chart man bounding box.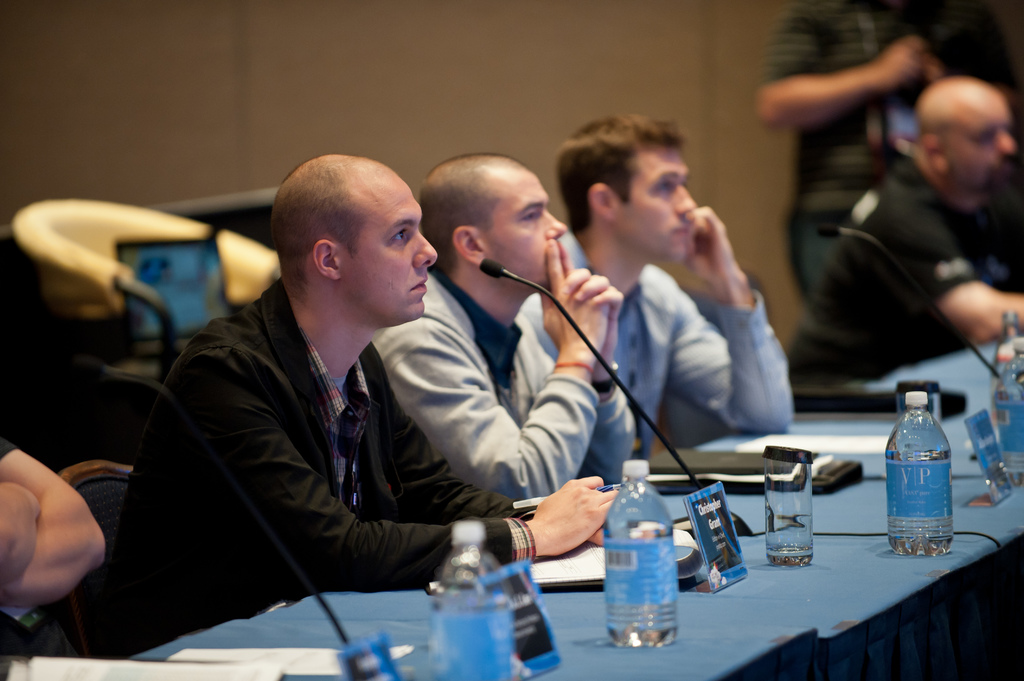
Charted: (left=755, top=0, right=1023, bottom=291).
